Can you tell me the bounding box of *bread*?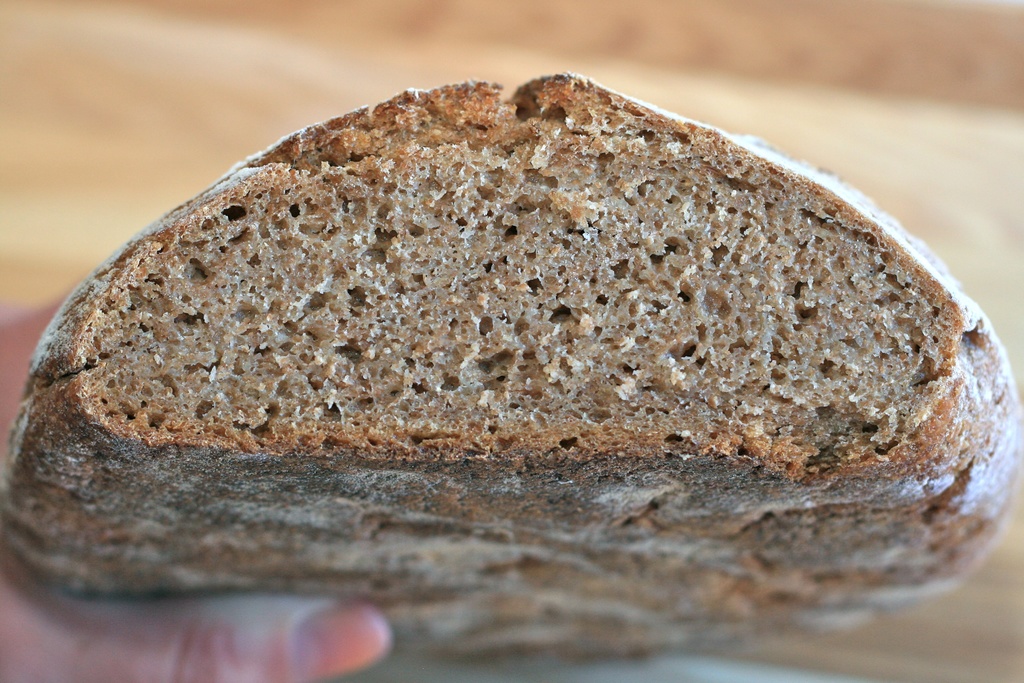
x1=33, y1=57, x2=991, y2=528.
